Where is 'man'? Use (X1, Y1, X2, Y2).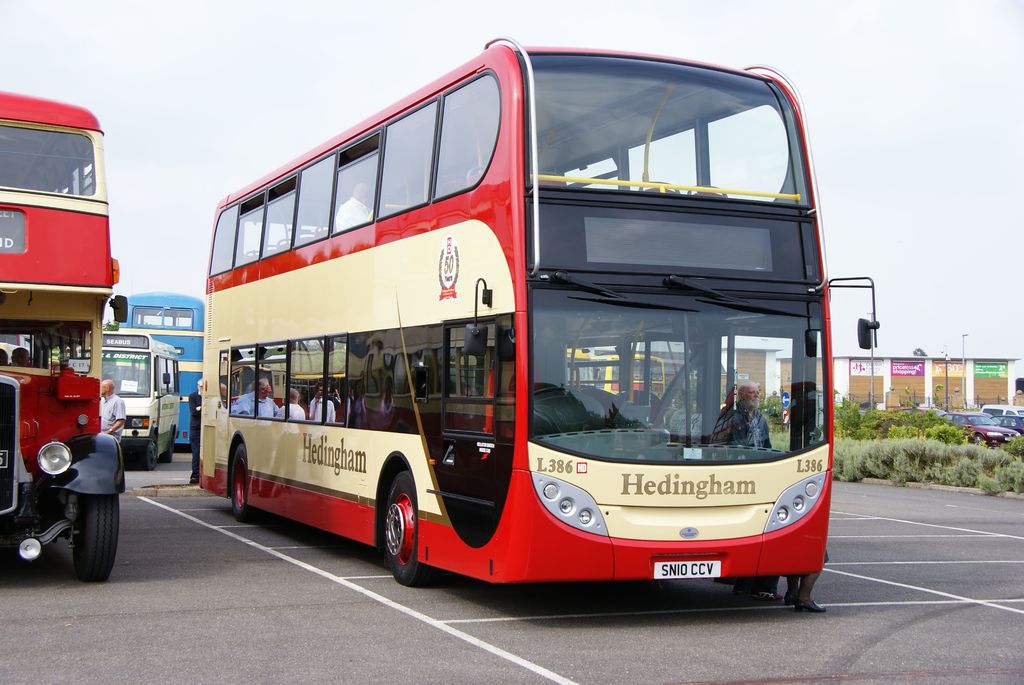
(714, 375, 776, 448).
